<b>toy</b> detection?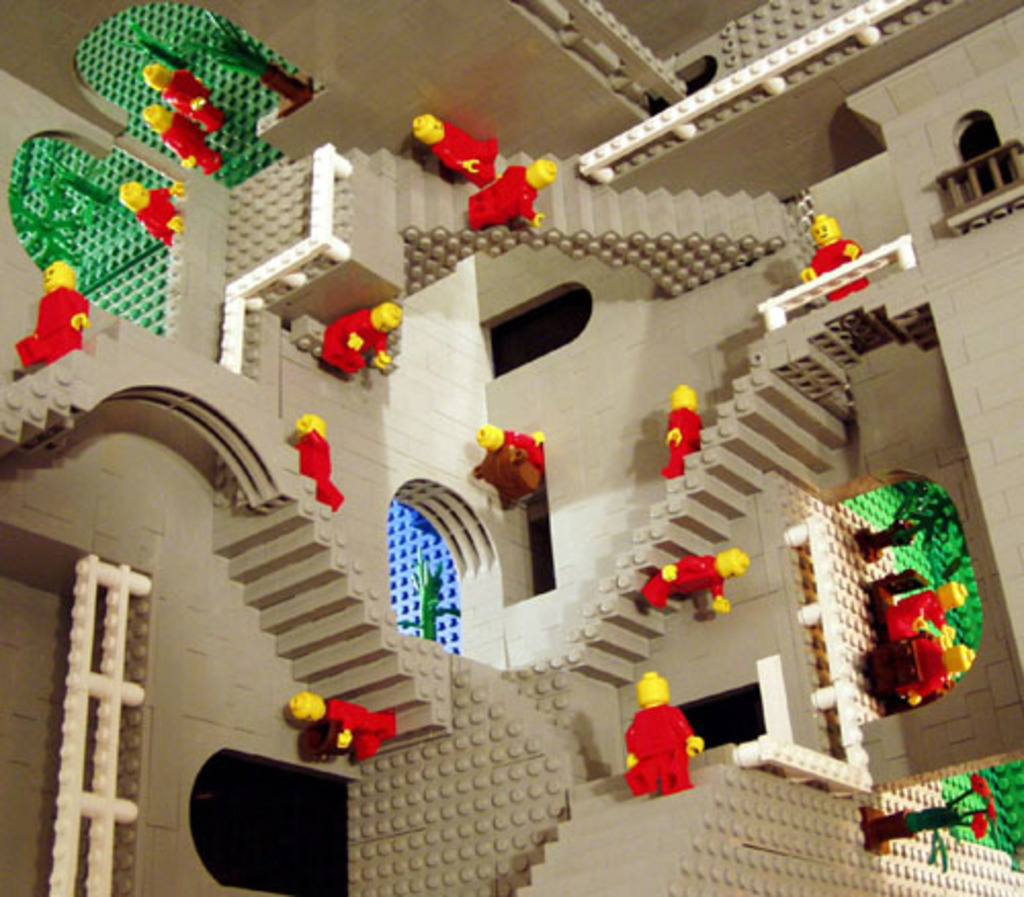
box(911, 643, 950, 711)
